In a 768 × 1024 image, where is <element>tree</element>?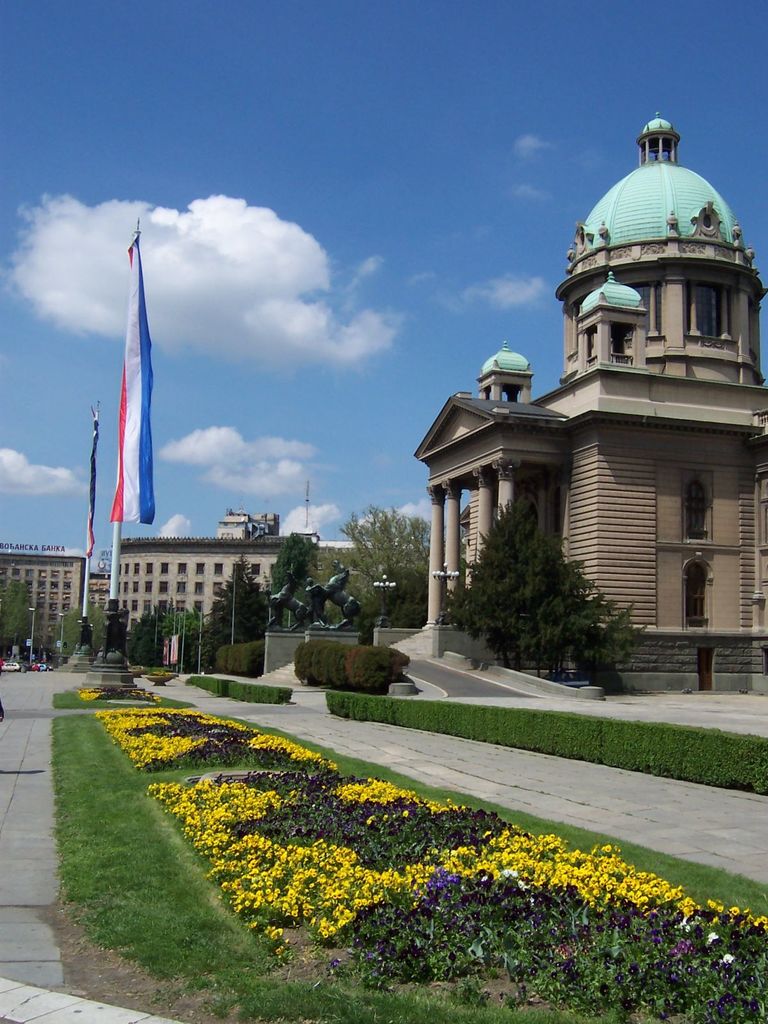
detection(339, 505, 434, 622).
